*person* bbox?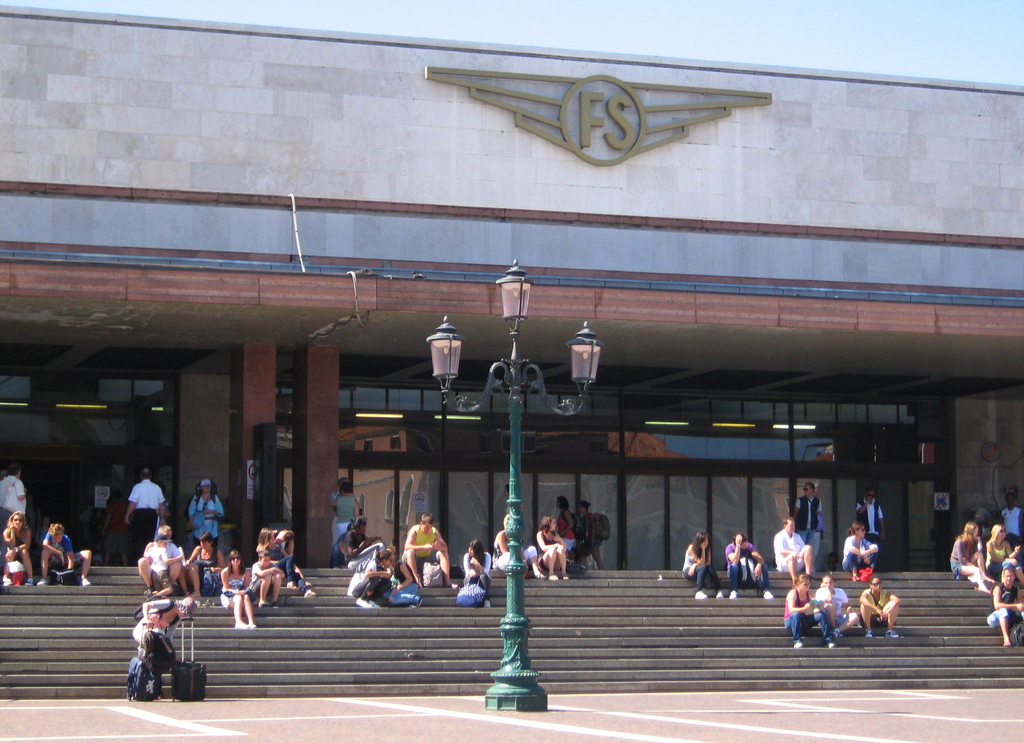
(left=860, top=576, right=900, bottom=639)
